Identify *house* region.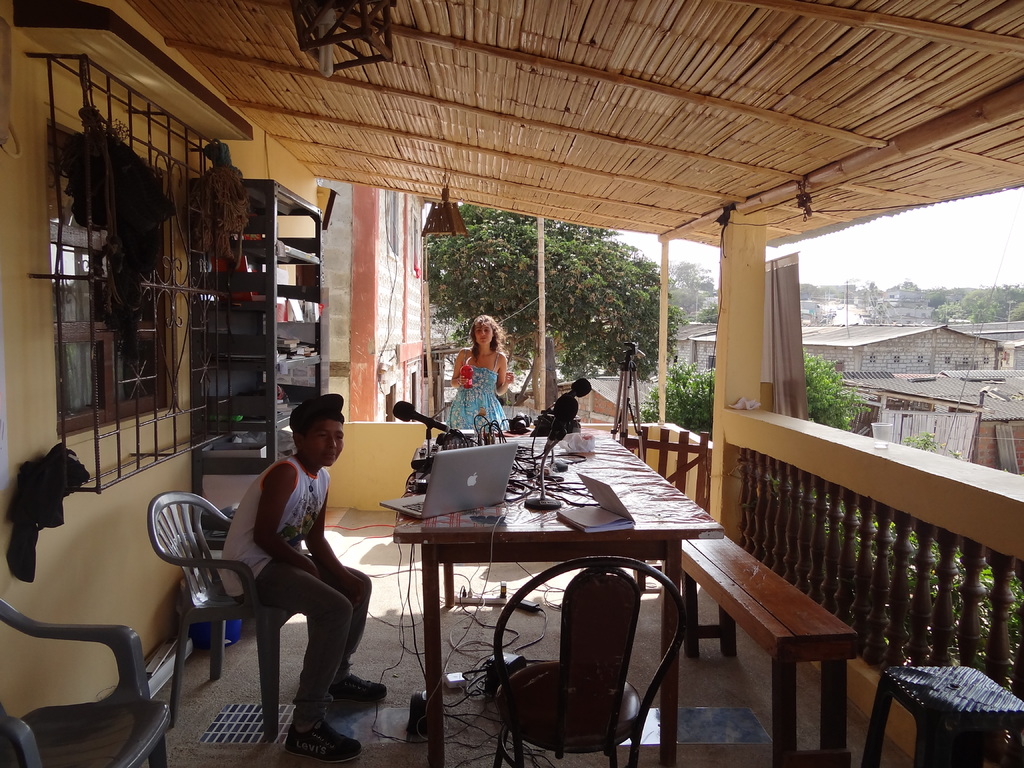
Region: x1=321, y1=171, x2=435, y2=428.
